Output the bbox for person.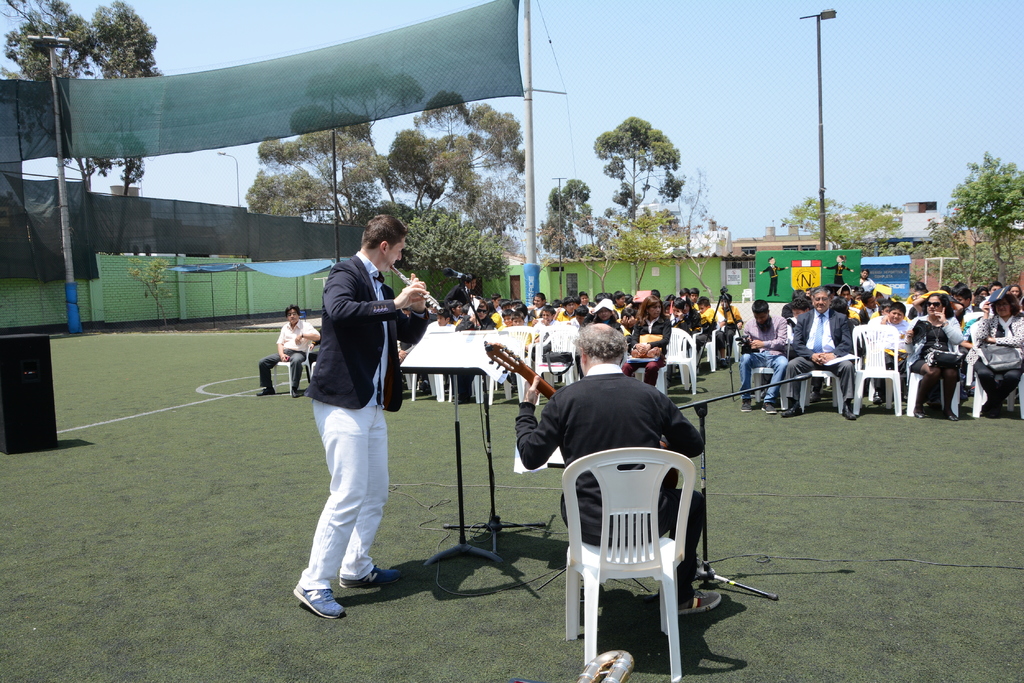
bbox=(517, 319, 726, 652).
